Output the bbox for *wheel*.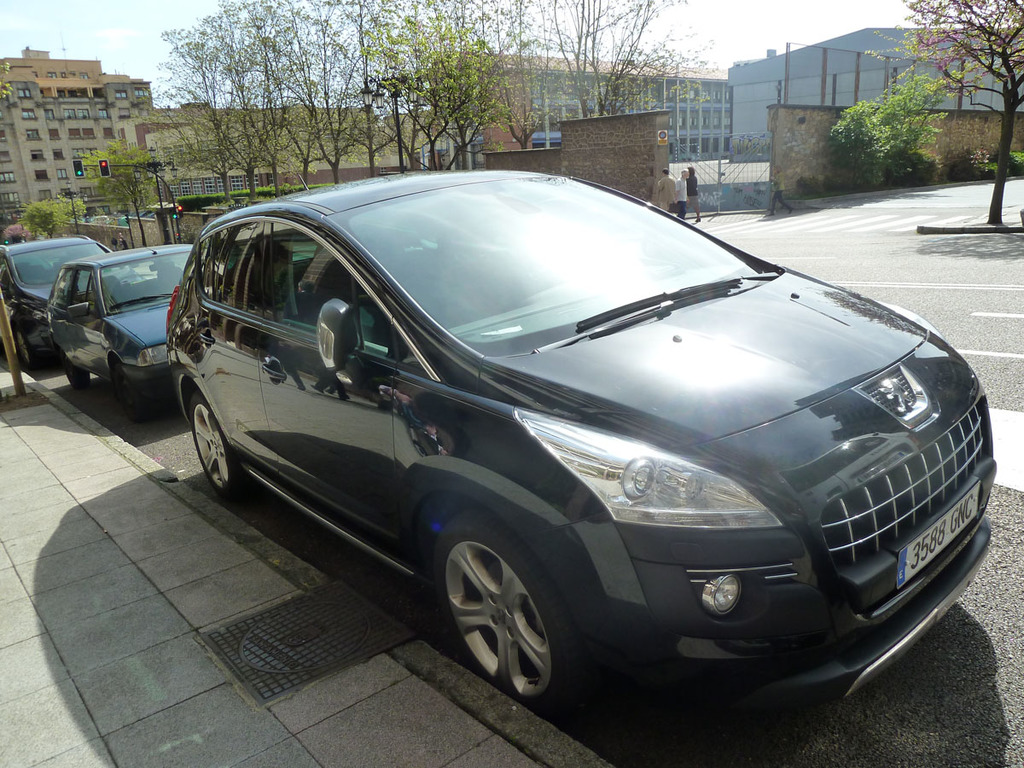
BBox(115, 358, 154, 422).
